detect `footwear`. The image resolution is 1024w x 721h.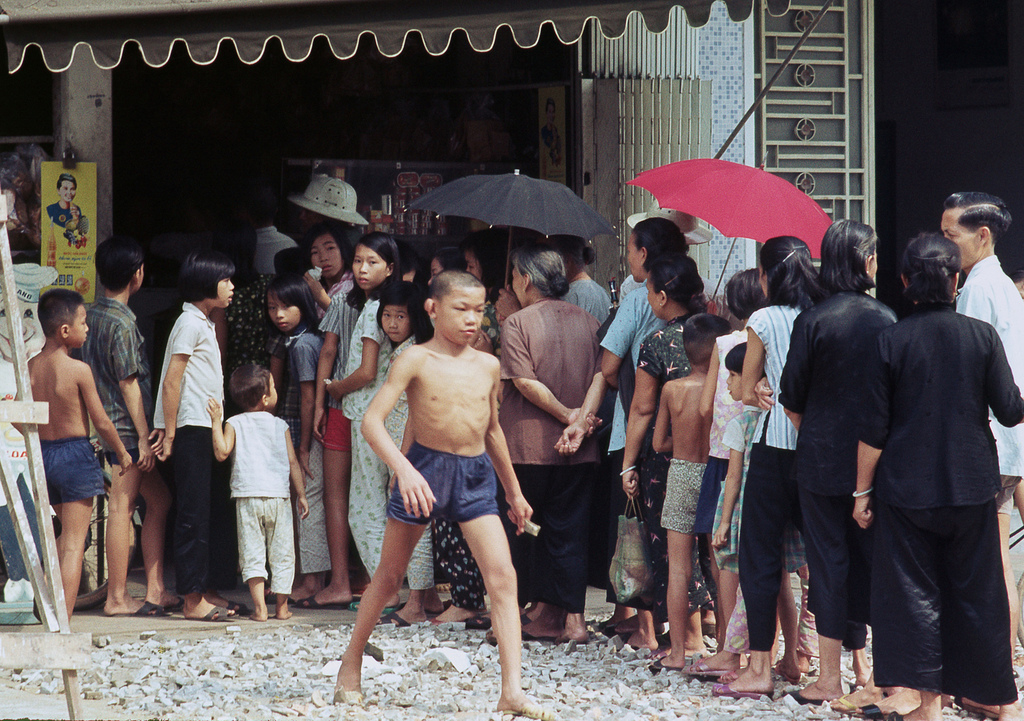
detection(198, 607, 243, 620).
